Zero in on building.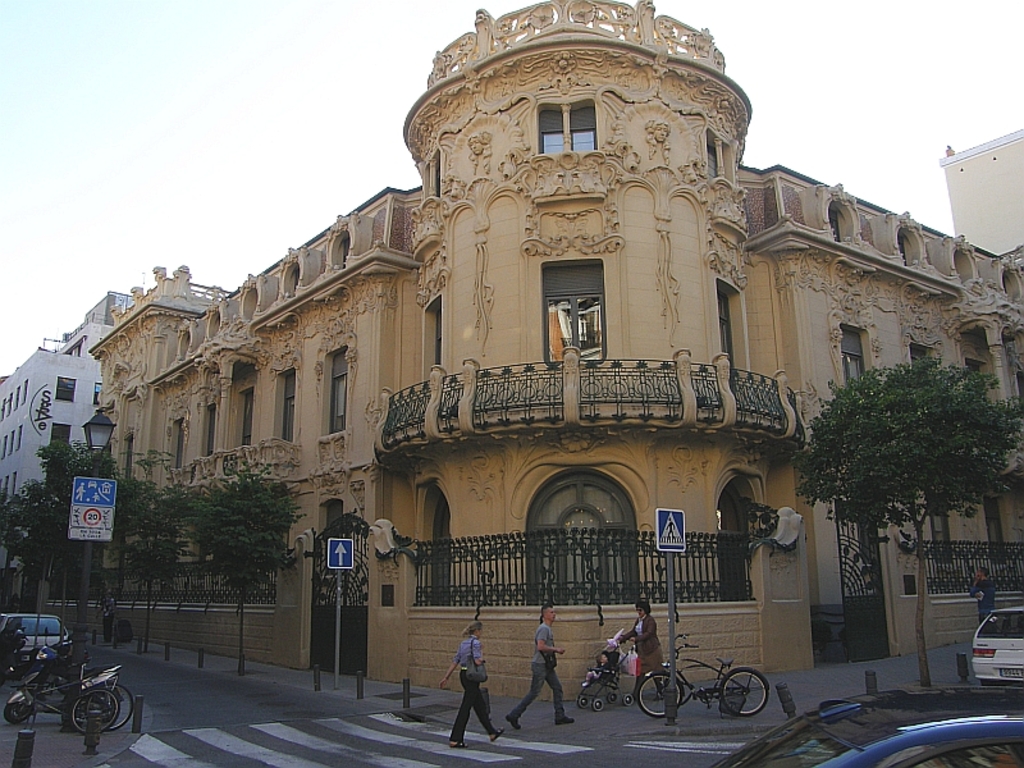
Zeroed in: BBox(942, 136, 1021, 255).
